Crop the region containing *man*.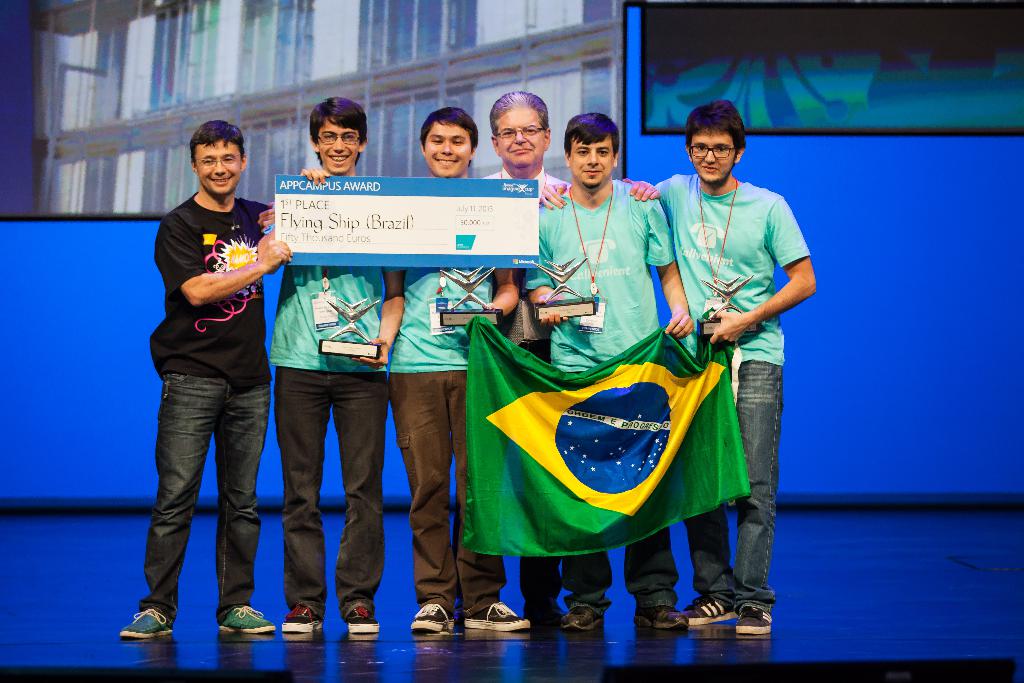
Crop region: {"left": 472, "top": 89, "right": 568, "bottom": 621}.
